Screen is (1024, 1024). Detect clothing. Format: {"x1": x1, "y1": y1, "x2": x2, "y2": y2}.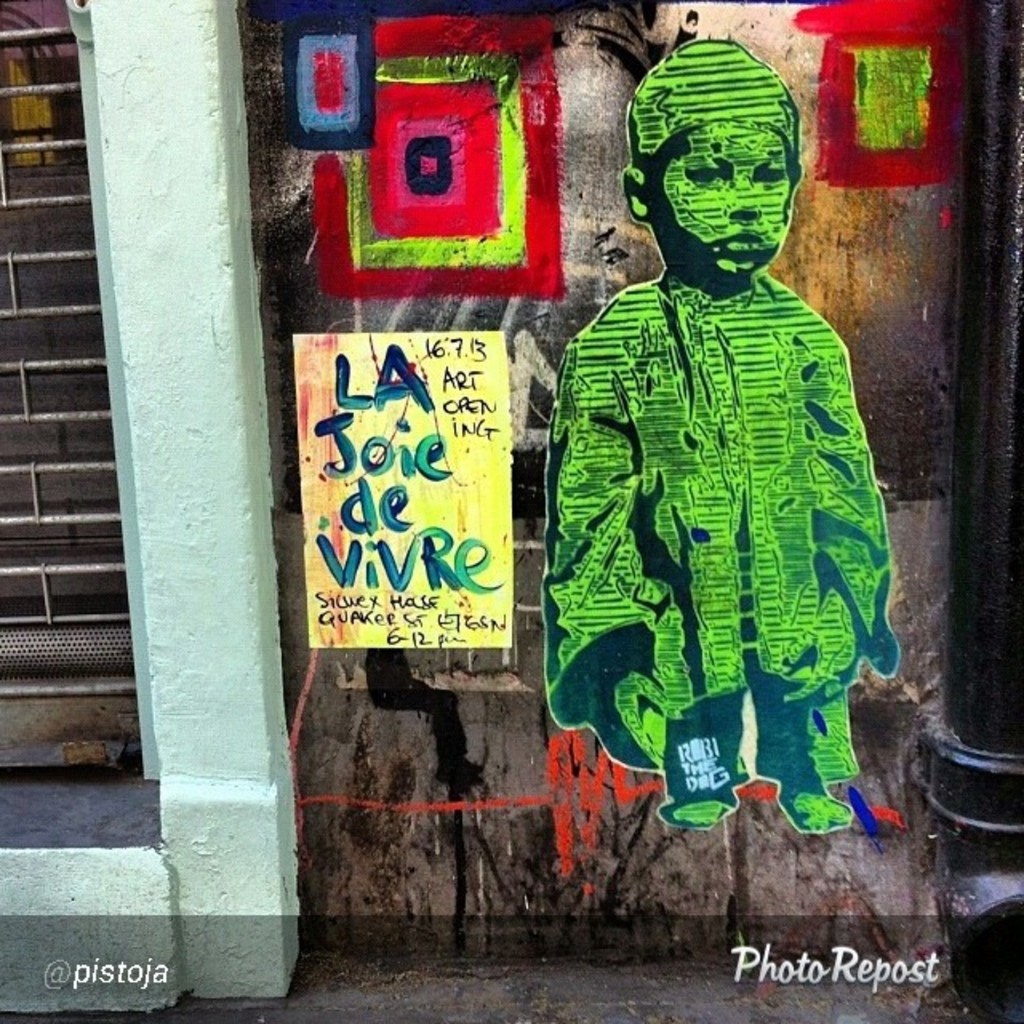
{"x1": 549, "y1": 158, "x2": 904, "y2": 859}.
